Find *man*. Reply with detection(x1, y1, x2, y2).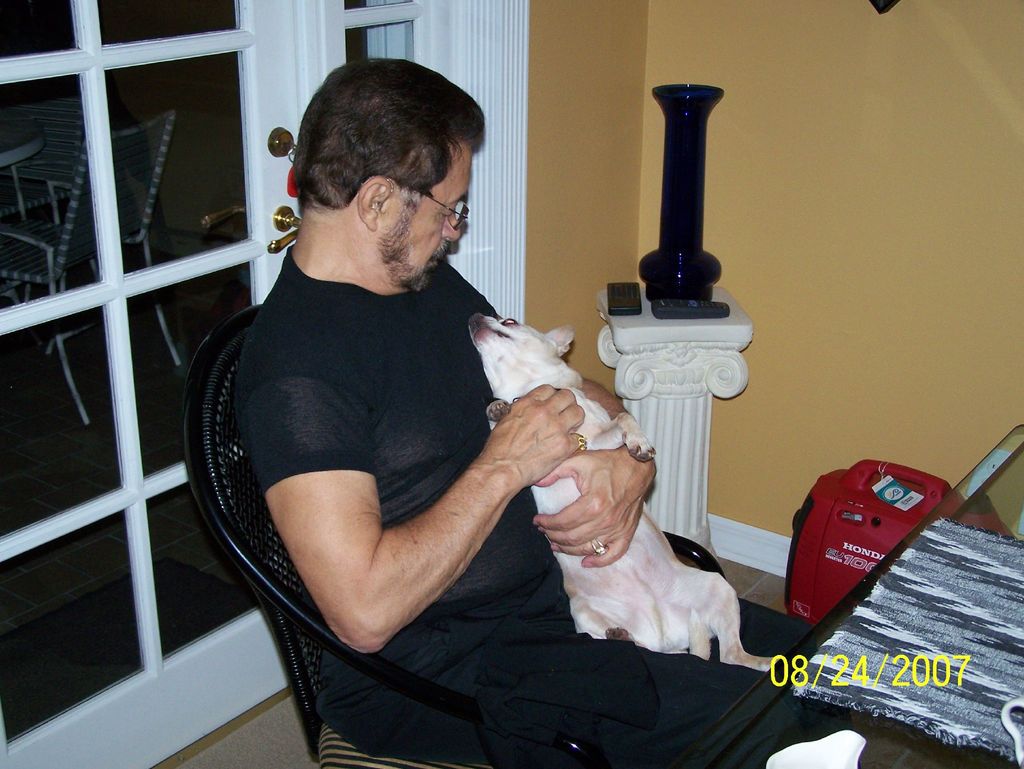
detection(240, 63, 990, 768).
